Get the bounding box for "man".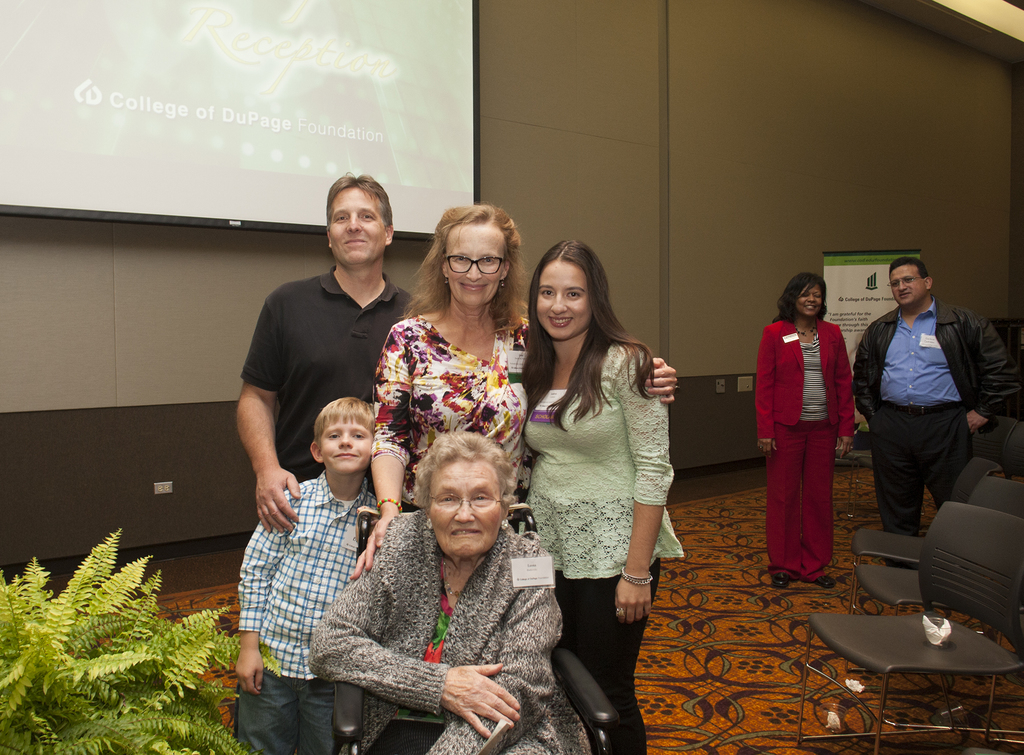
[221,190,420,527].
